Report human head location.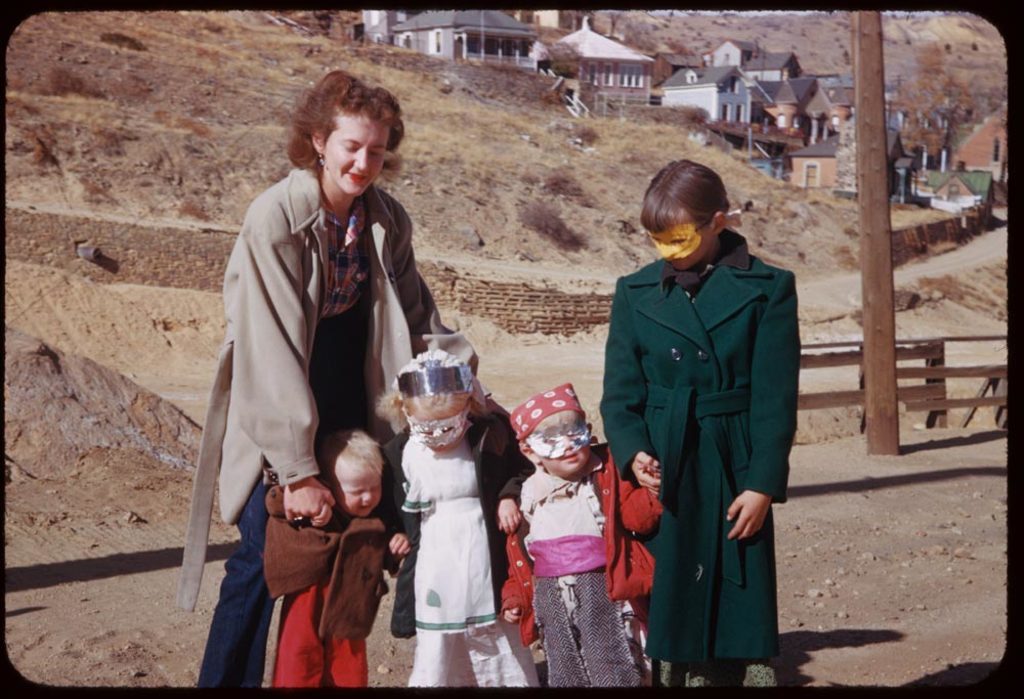
Report: 288:67:408:200.
